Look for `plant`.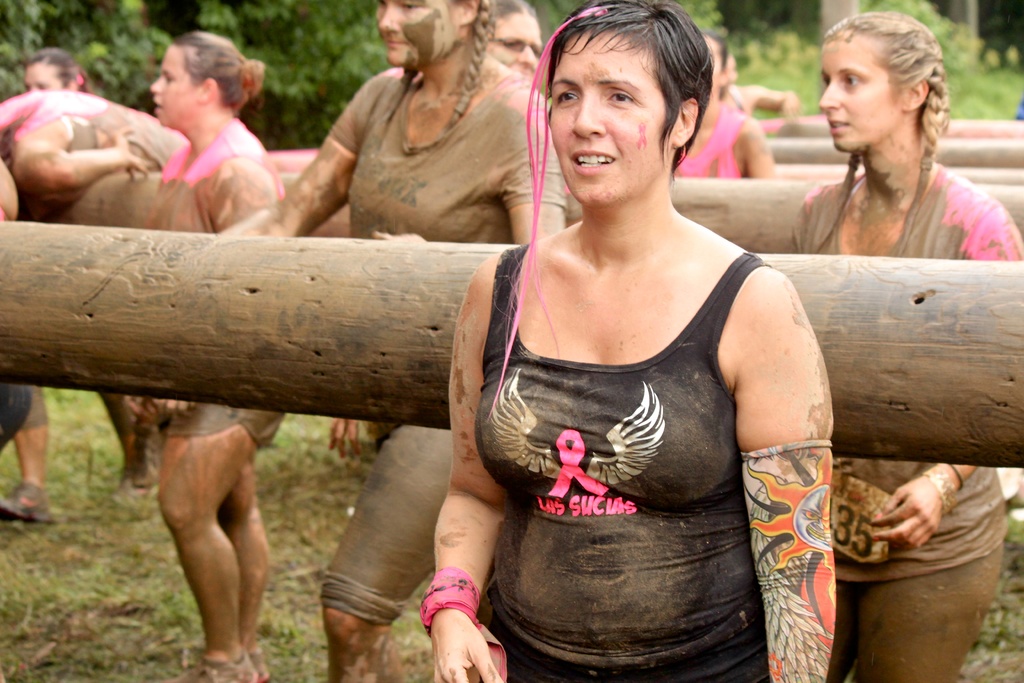
Found: crop(0, 390, 1023, 682).
